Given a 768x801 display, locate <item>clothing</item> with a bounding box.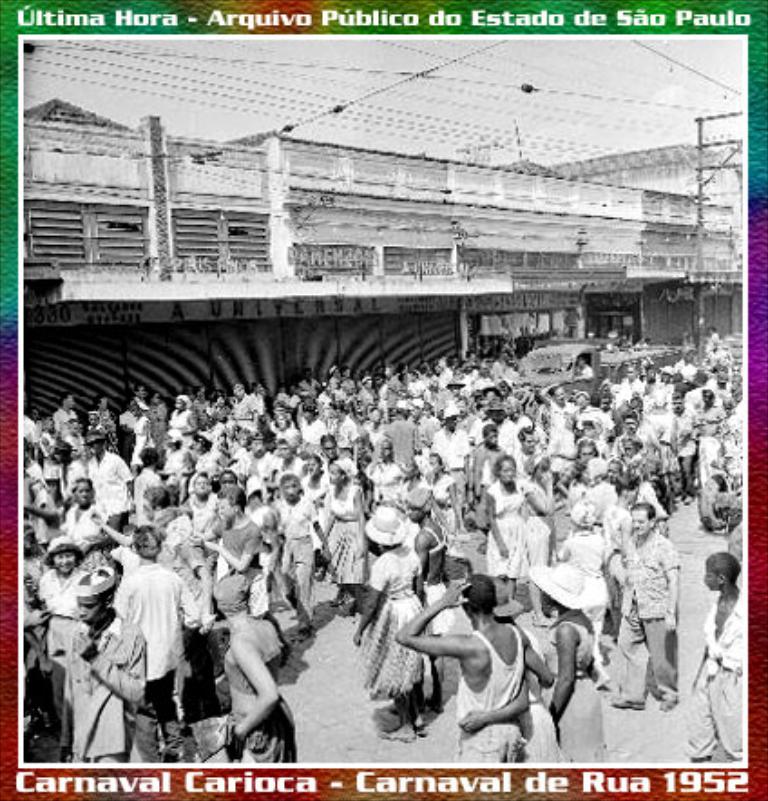
Located: select_region(364, 545, 435, 701).
